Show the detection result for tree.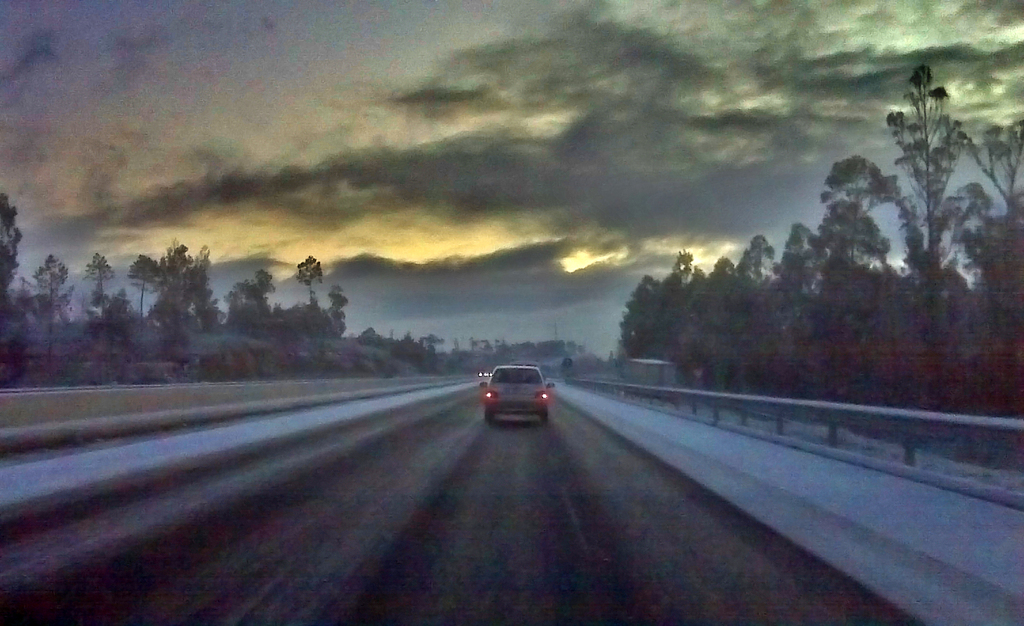
bbox(75, 249, 122, 375).
